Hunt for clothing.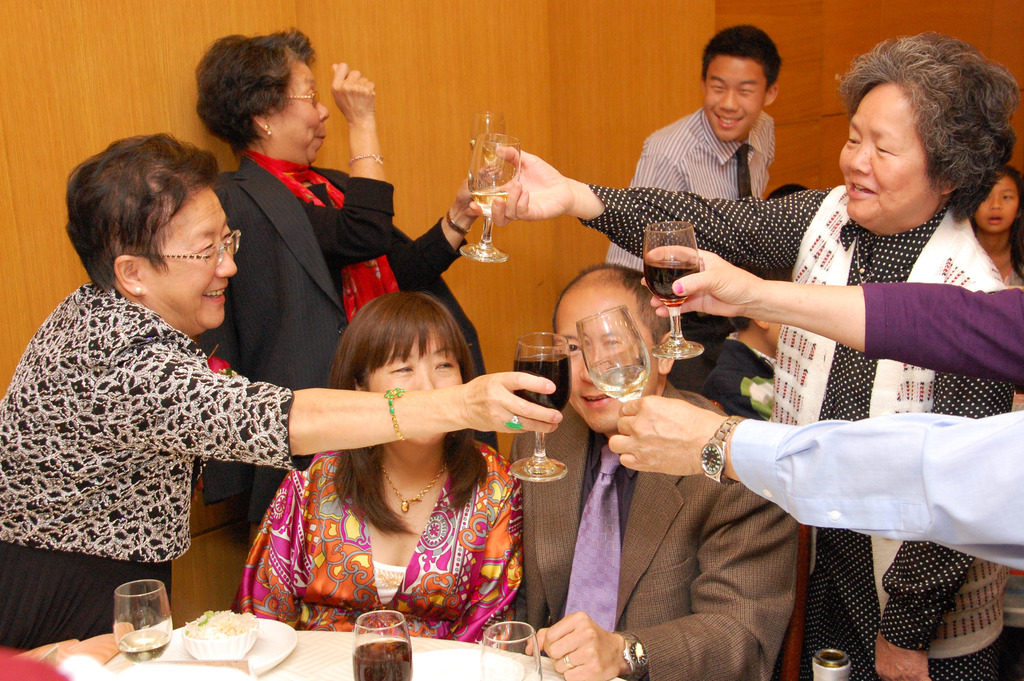
Hunted down at x1=237 y1=404 x2=552 y2=637.
